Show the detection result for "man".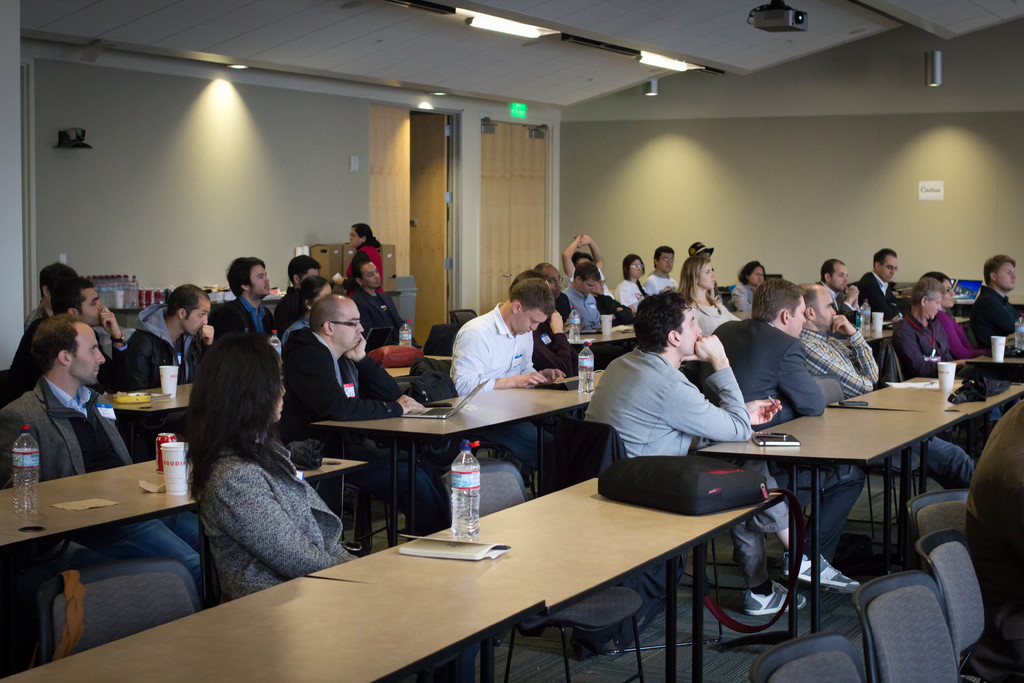
<bbox>115, 281, 217, 390</bbox>.
